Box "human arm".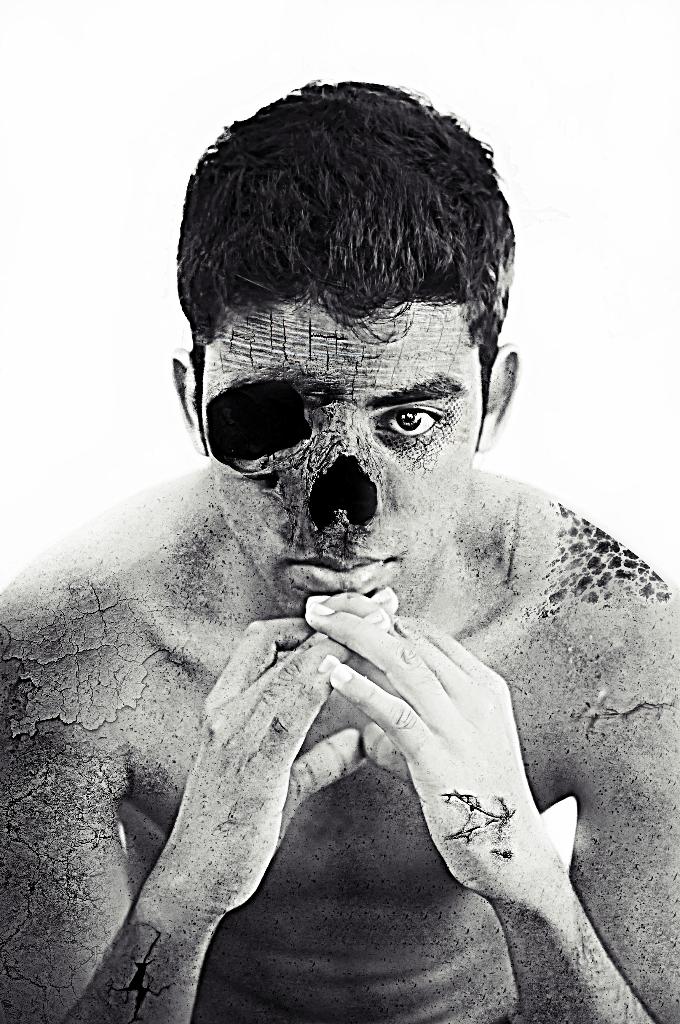
(0, 586, 366, 1023).
